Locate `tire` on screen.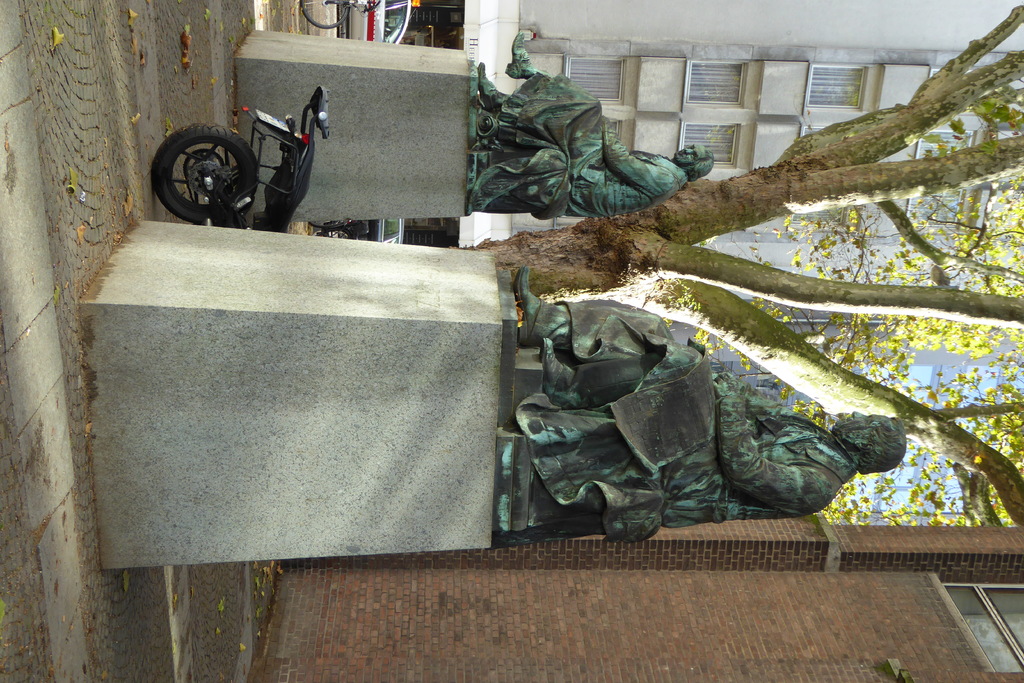
On screen at <bbox>310, 220, 347, 227</bbox>.
